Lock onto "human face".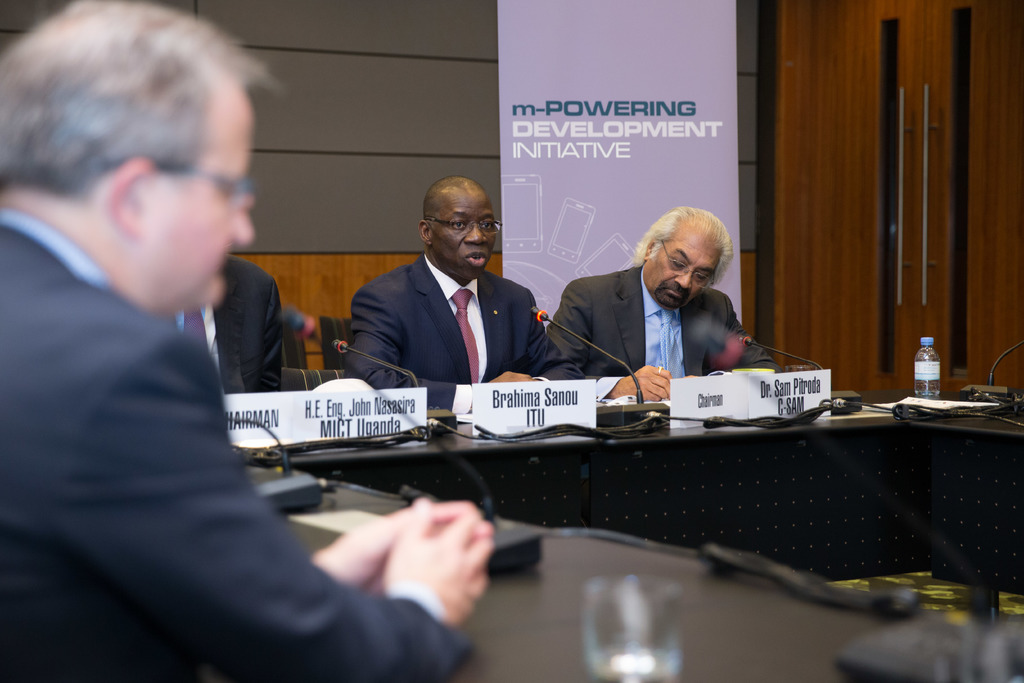
Locked: <bbox>433, 188, 495, 278</bbox>.
